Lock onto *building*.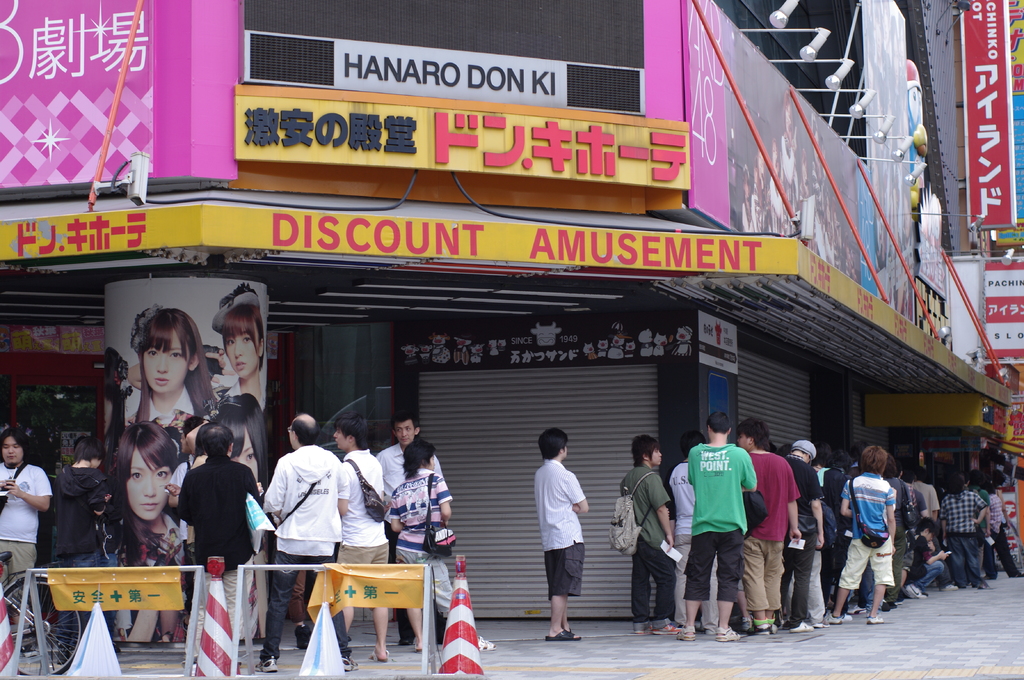
Locked: left=0, top=0, right=1023, bottom=621.
